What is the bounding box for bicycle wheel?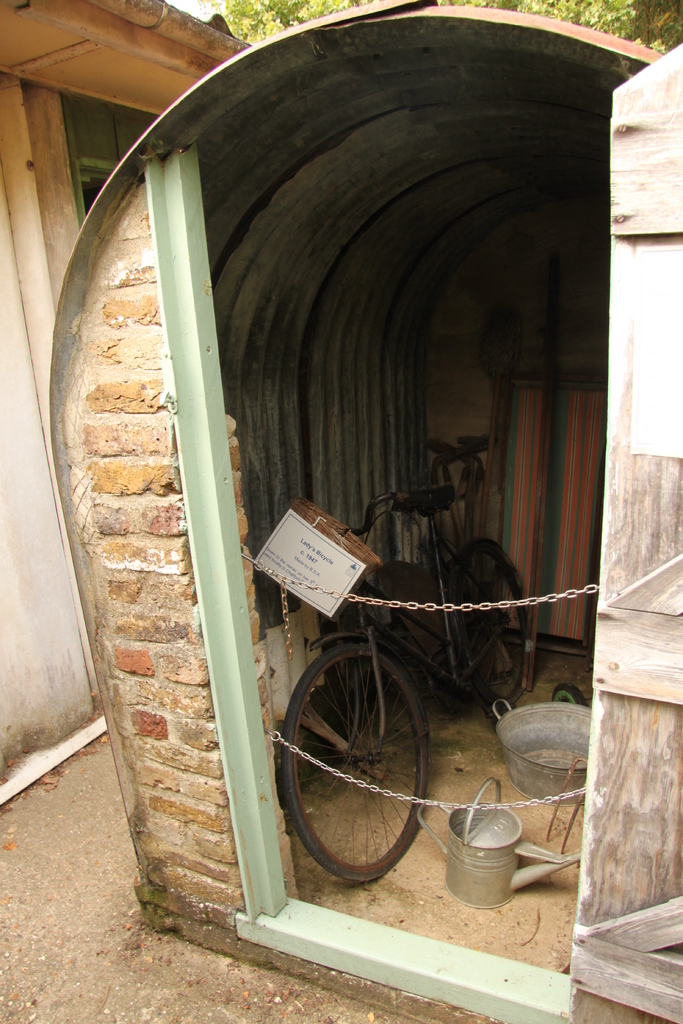
283/641/432/888.
